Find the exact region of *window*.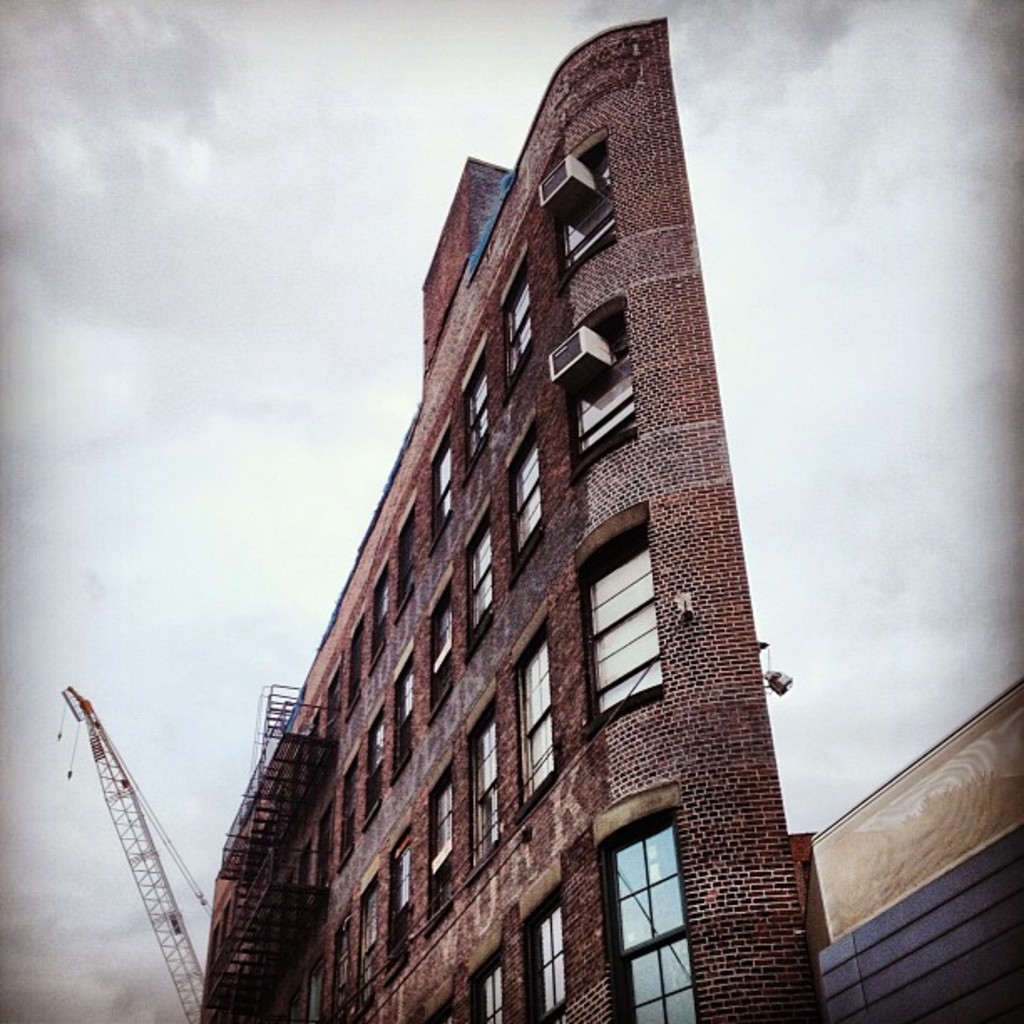
Exact region: x1=320, y1=659, x2=343, y2=728.
